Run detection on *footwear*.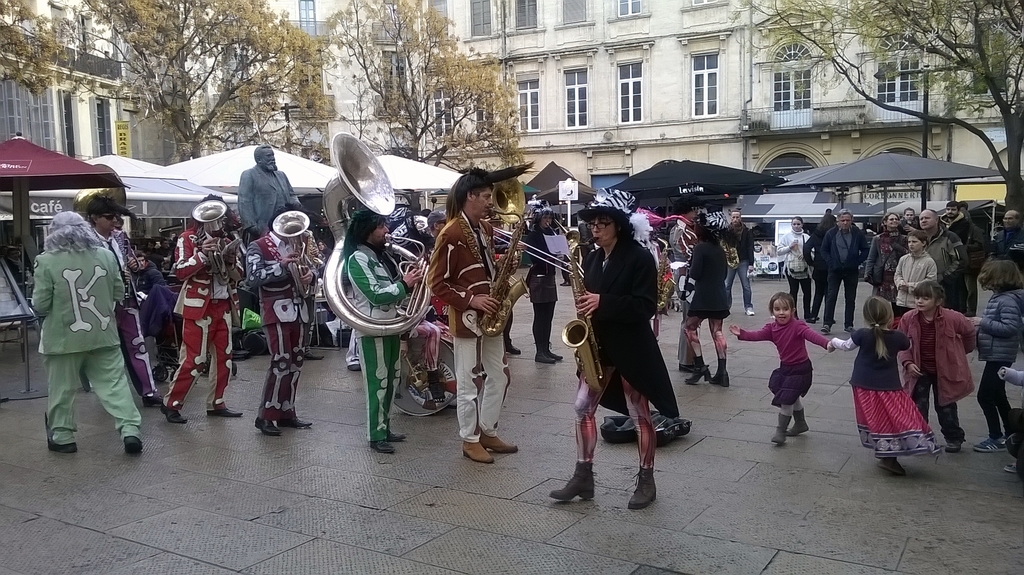
Result: bbox=[683, 355, 712, 386].
